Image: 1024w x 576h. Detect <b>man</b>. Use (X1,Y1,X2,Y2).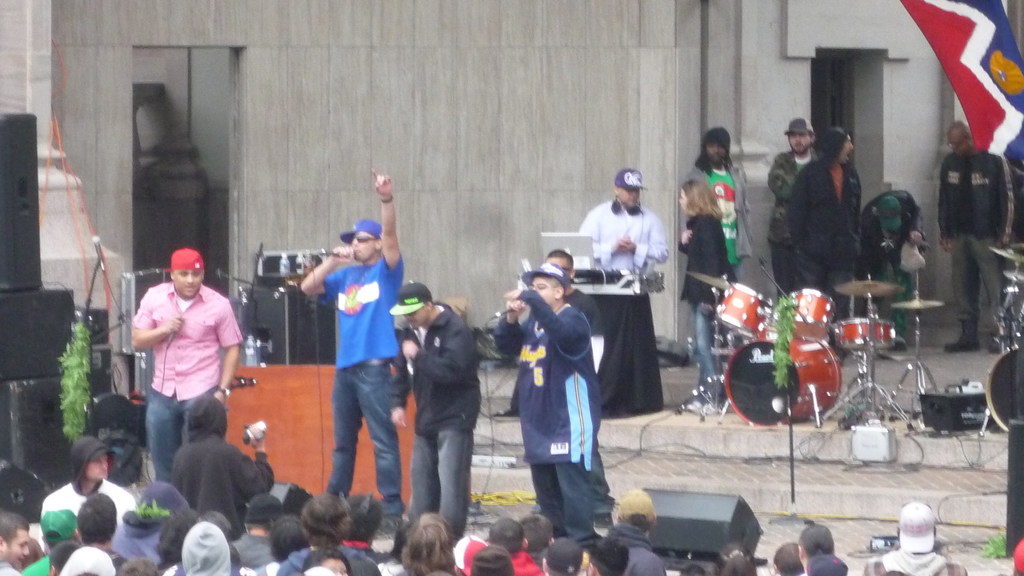
(0,517,29,575).
